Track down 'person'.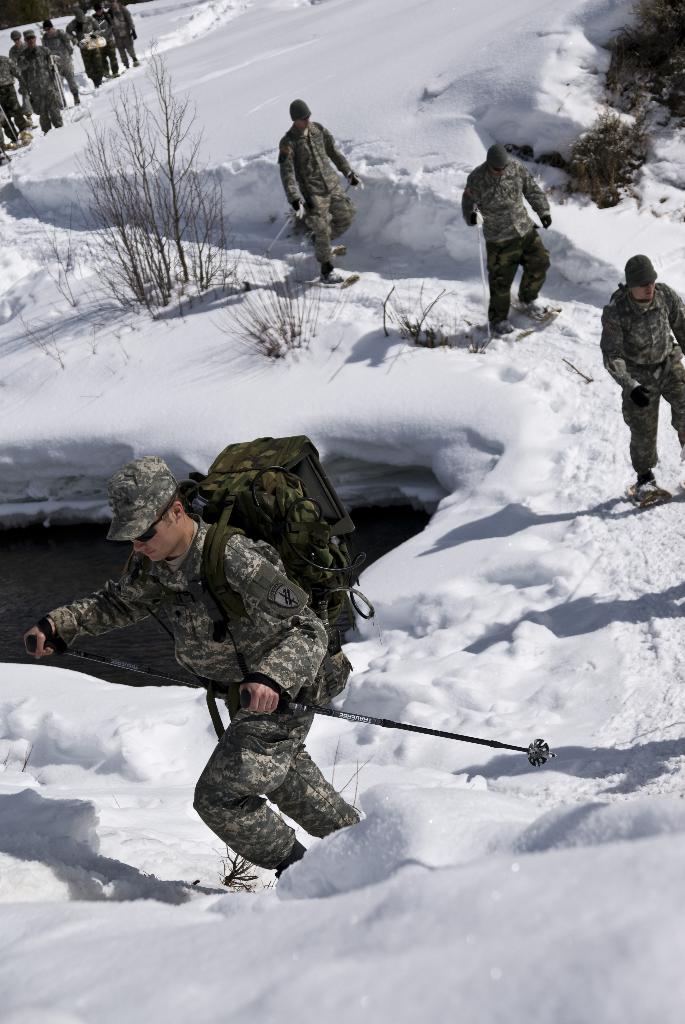
Tracked to <bbox>20, 458, 363, 881</bbox>.
